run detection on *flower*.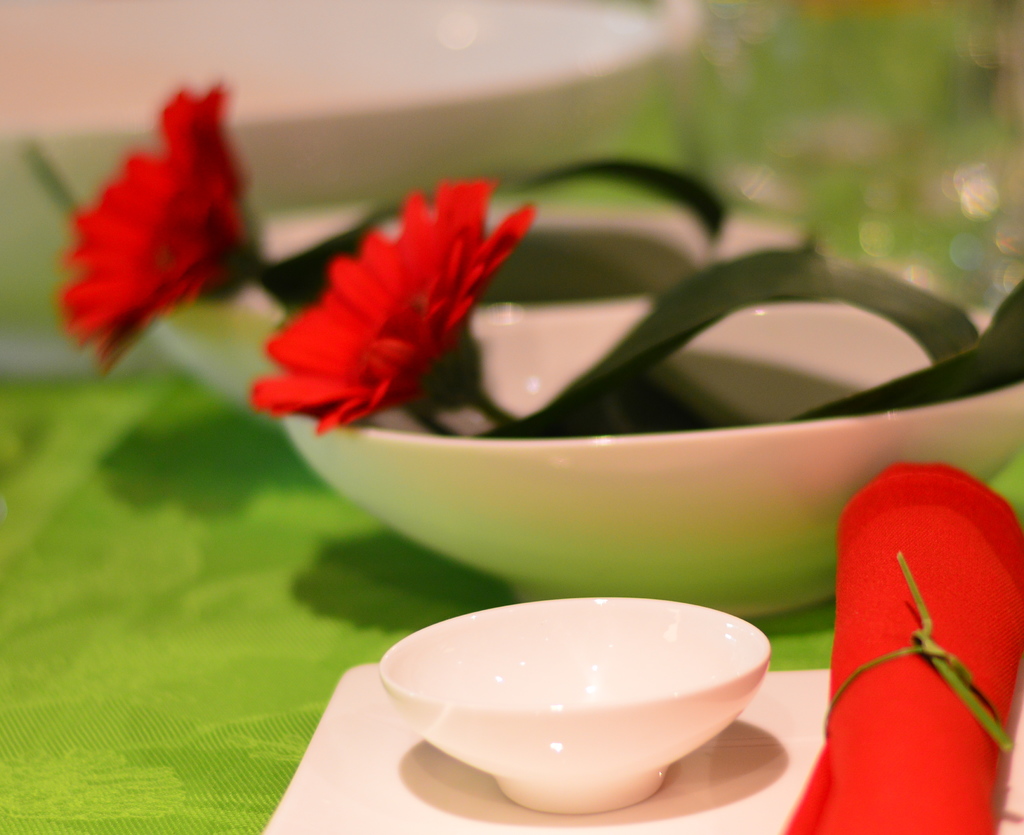
Result: 58/81/271/379.
